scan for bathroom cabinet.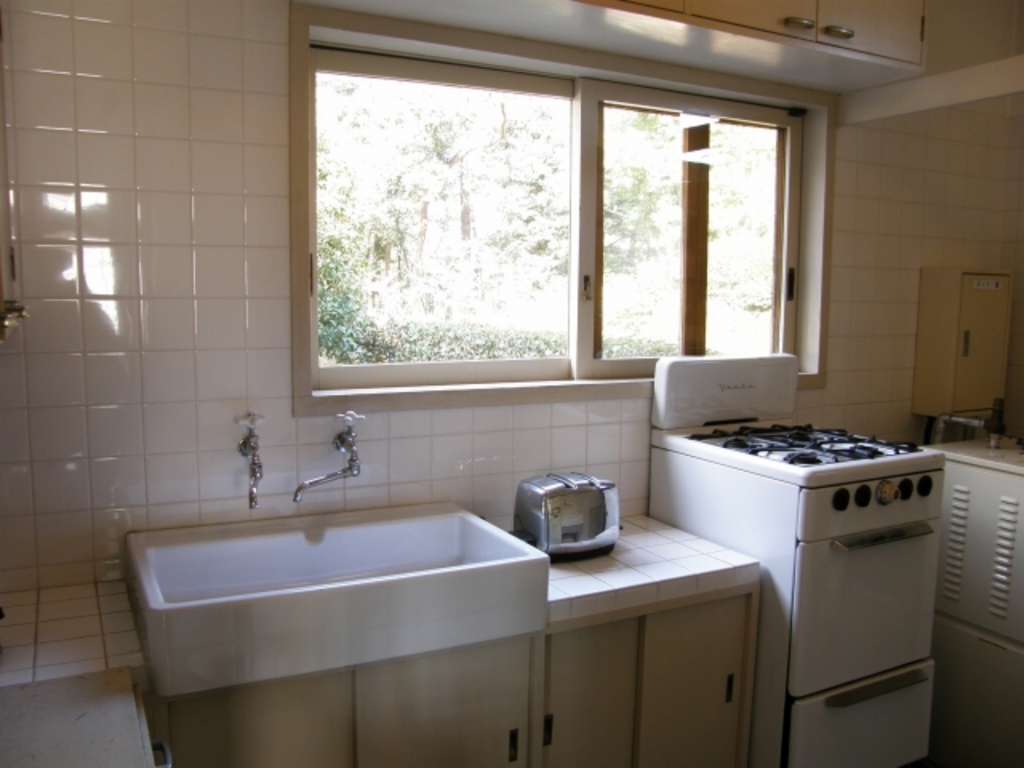
Scan result: crop(160, 587, 760, 763).
